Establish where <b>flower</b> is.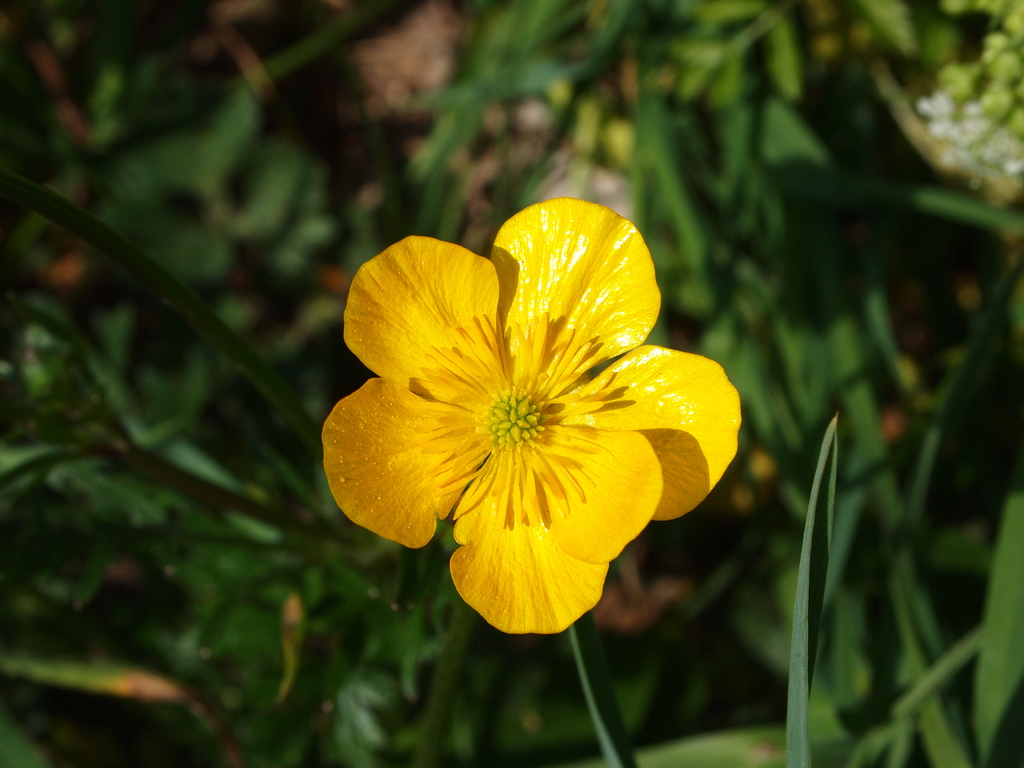
Established at locate(324, 199, 739, 634).
